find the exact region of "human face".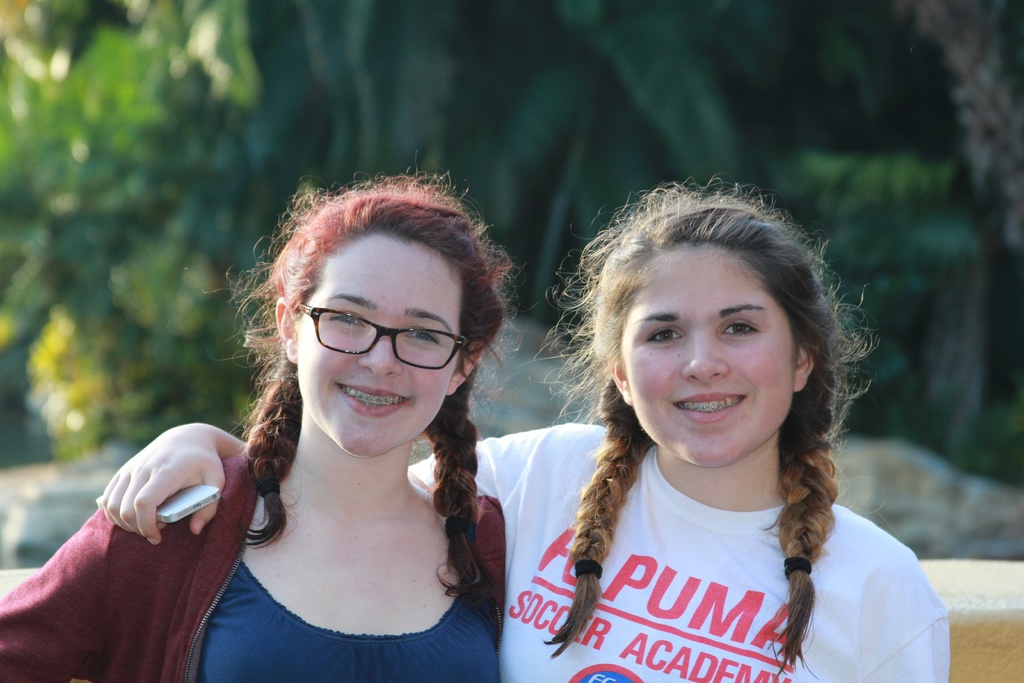
Exact region: select_region(617, 240, 799, 470).
